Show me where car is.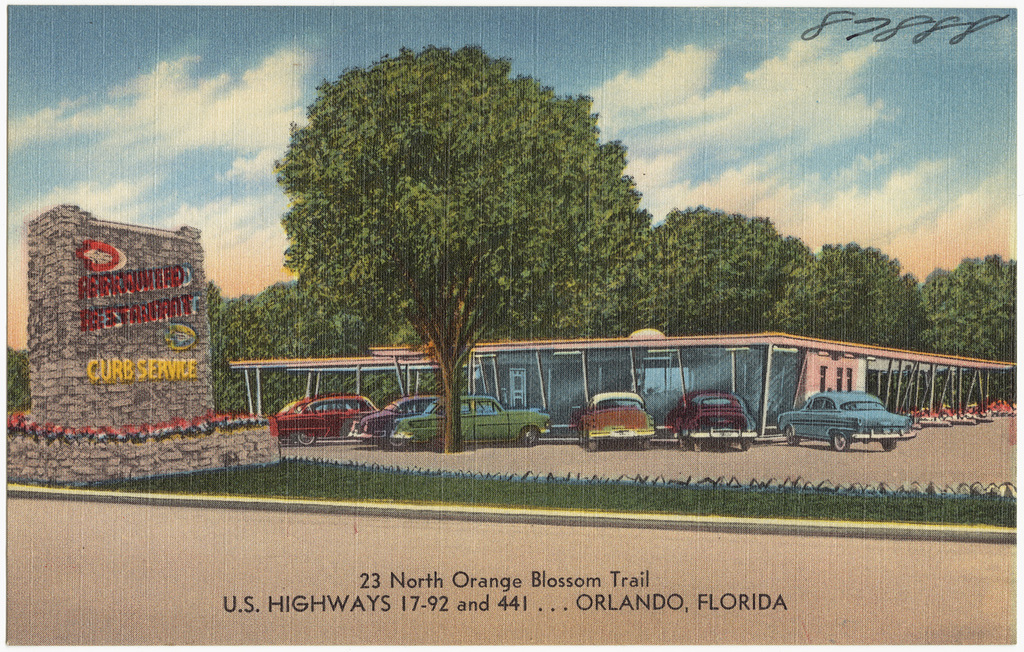
car is at detection(274, 386, 373, 446).
